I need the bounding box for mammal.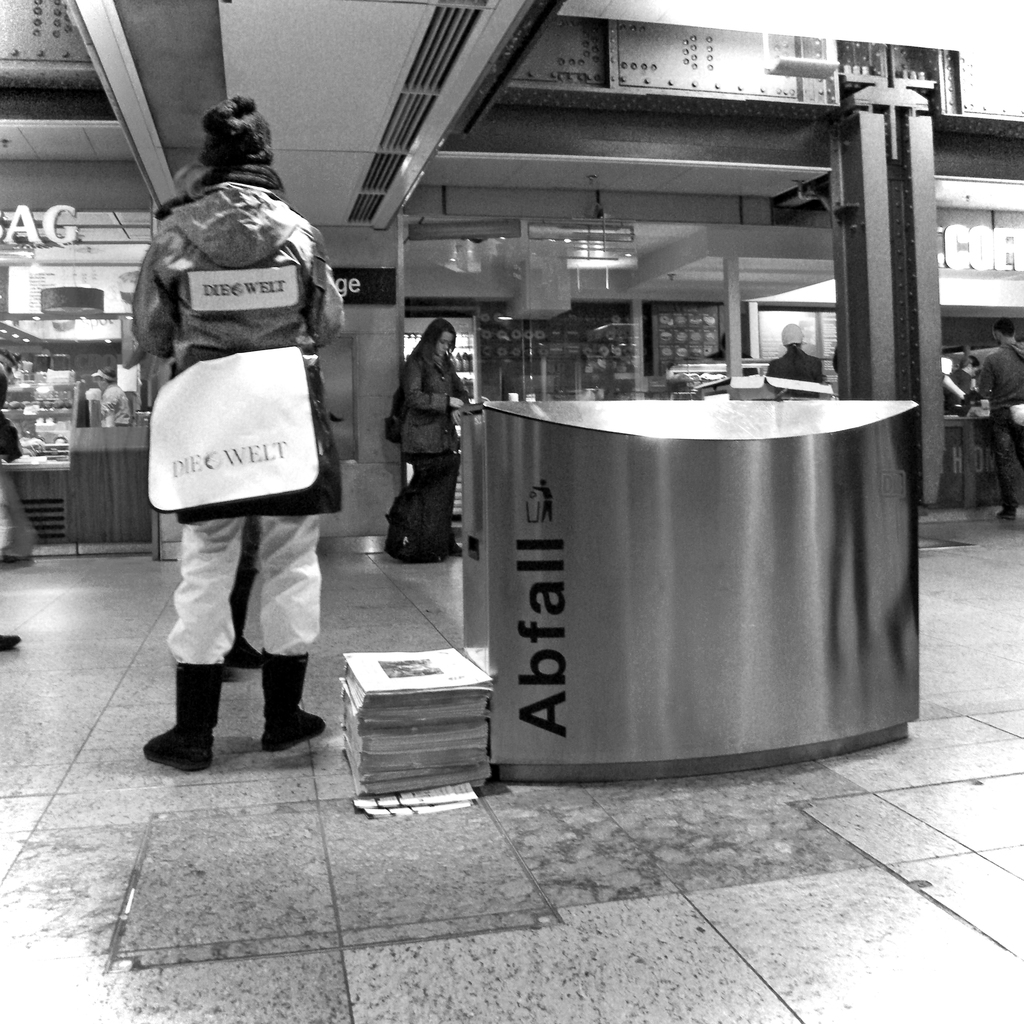
Here it is: 0, 355, 22, 556.
